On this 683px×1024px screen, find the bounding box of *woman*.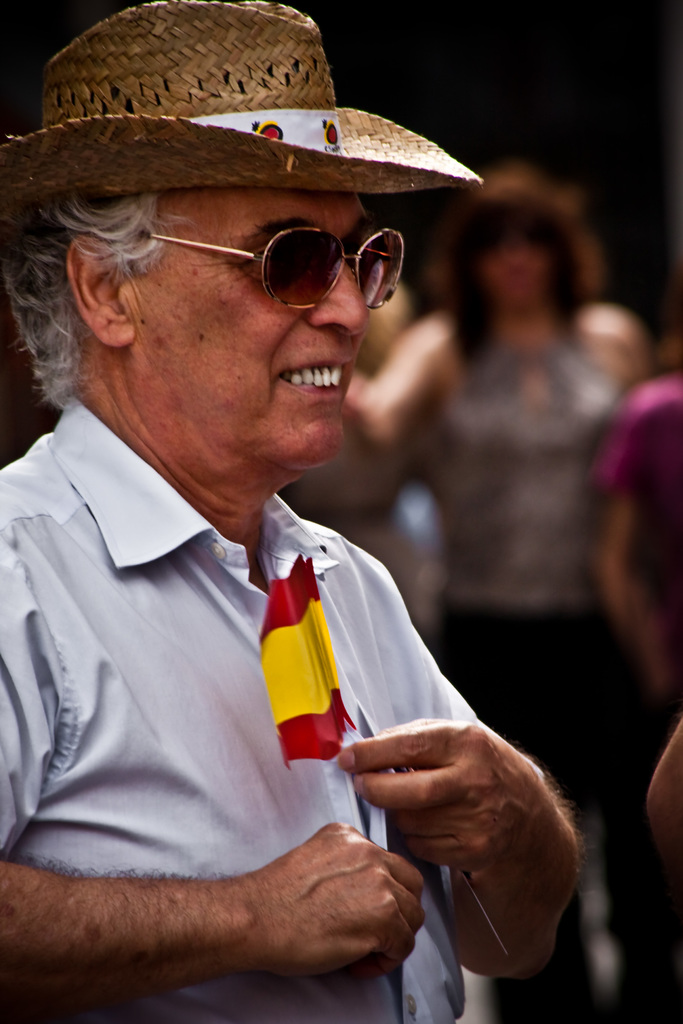
Bounding box: l=344, t=173, r=662, b=641.
